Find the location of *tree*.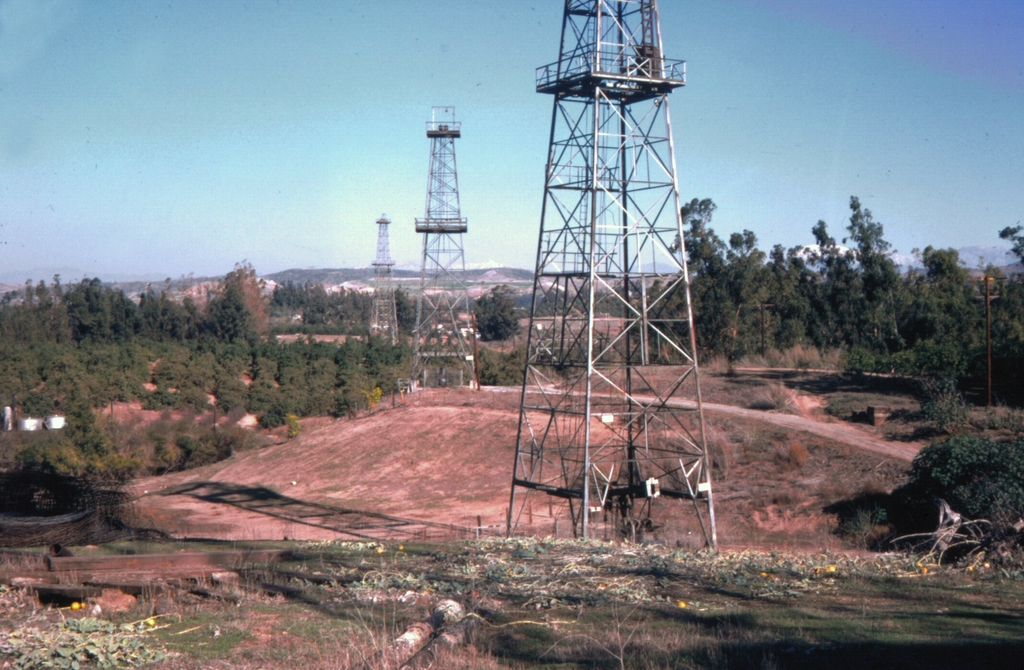
Location: <box>476,274,513,345</box>.
